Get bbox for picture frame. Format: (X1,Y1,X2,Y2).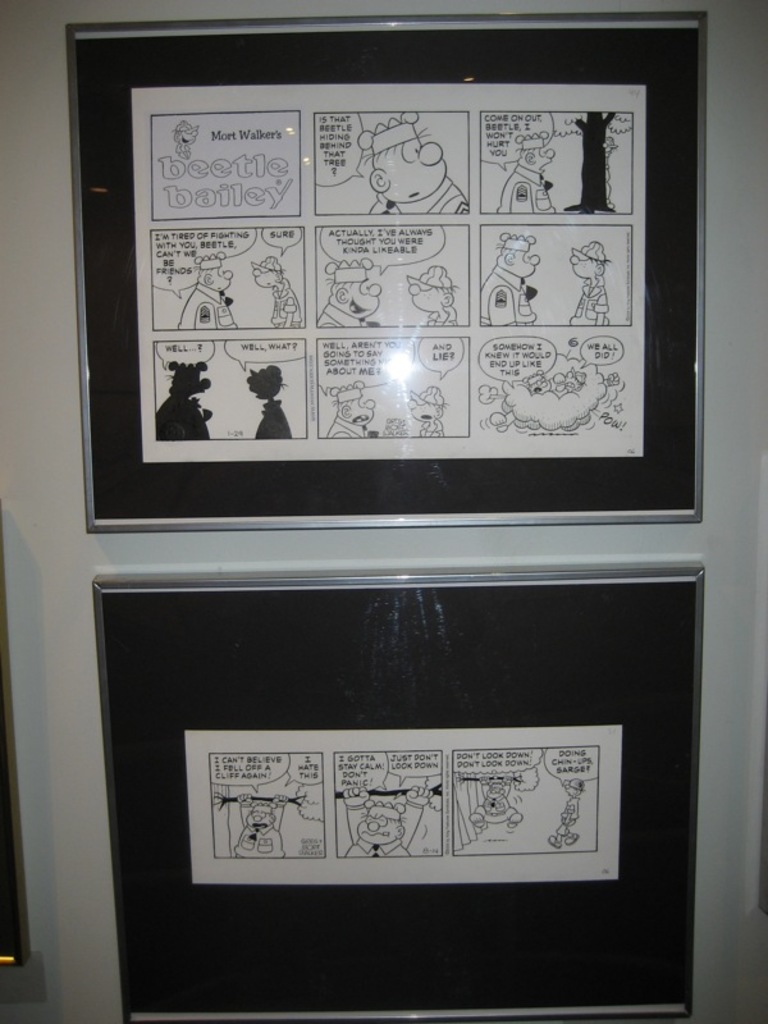
(93,614,717,1006).
